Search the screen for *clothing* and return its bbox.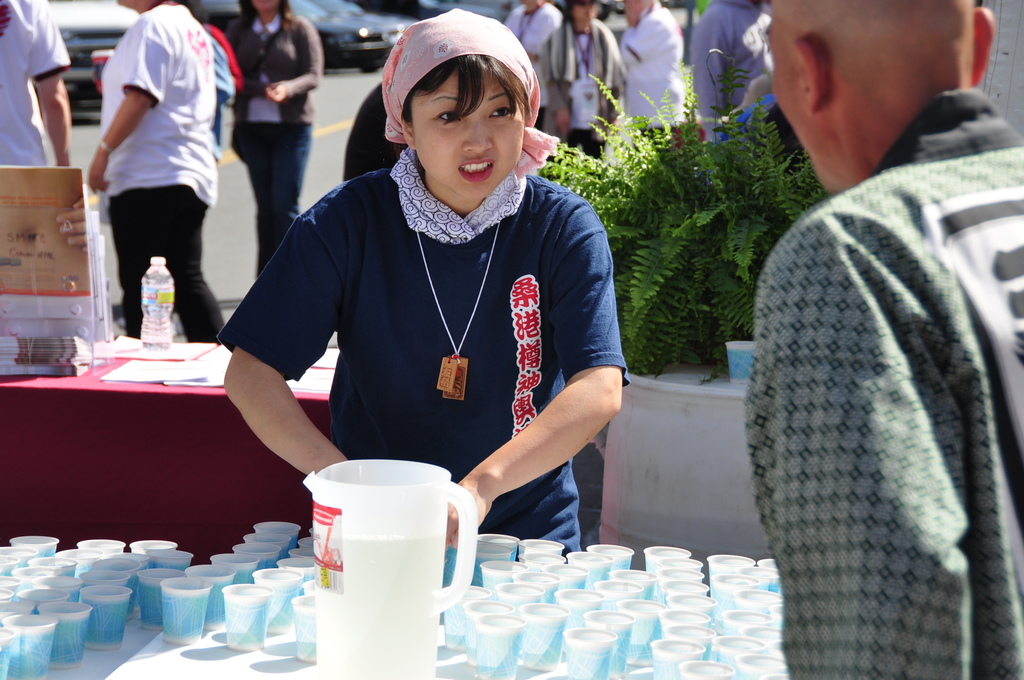
Found: region(226, 0, 326, 276).
